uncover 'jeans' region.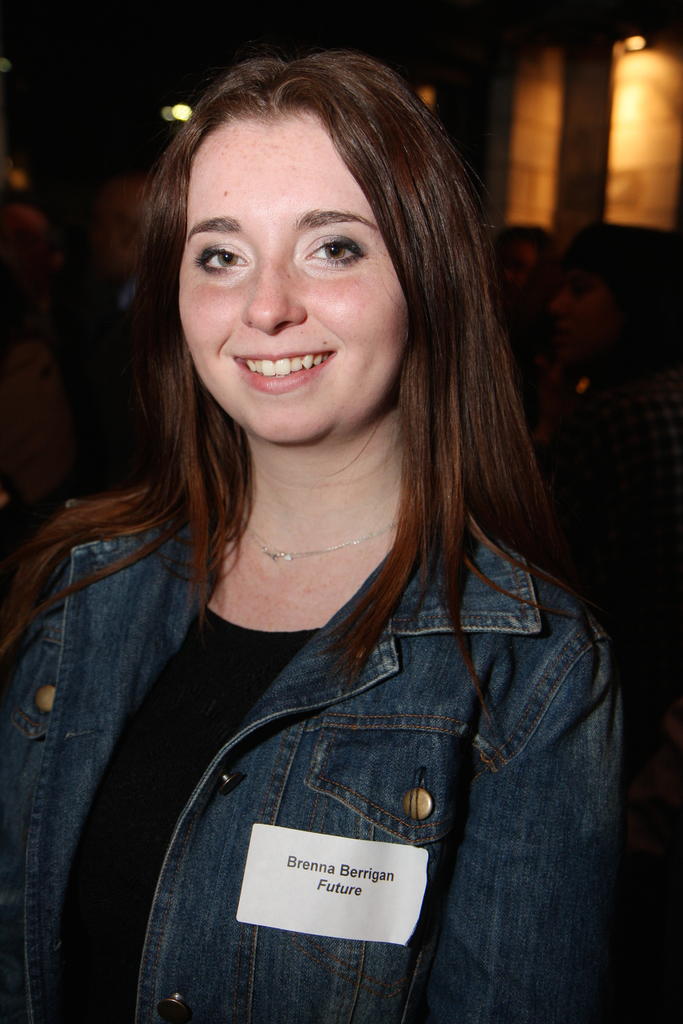
Uncovered: bbox=(164, 586, 636, 1023).
